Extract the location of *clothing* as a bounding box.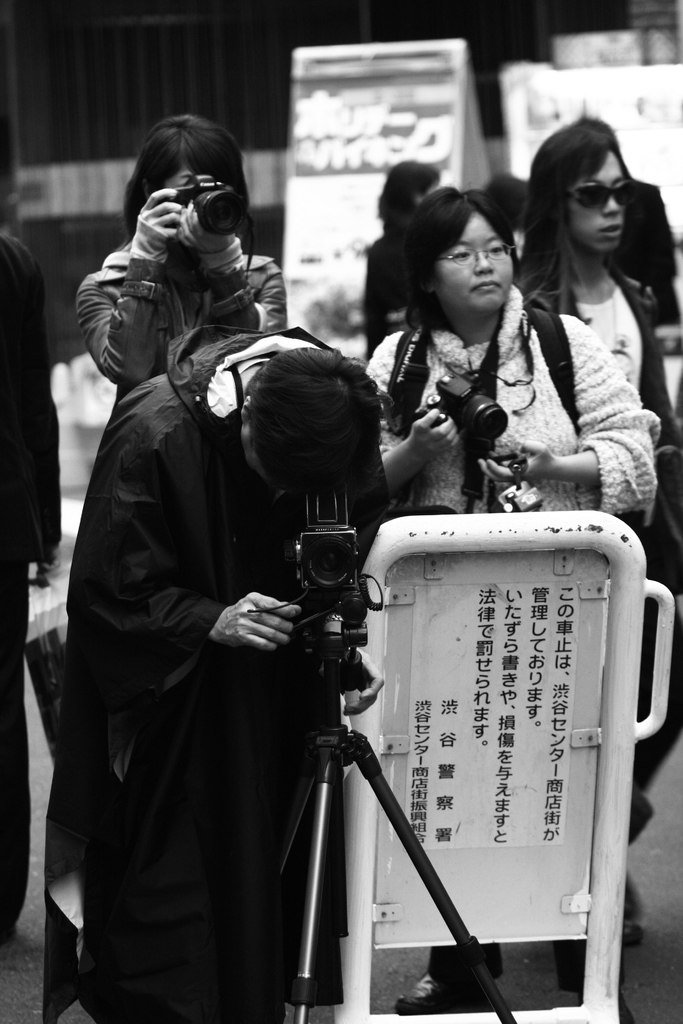
(46,252,354,1023).
